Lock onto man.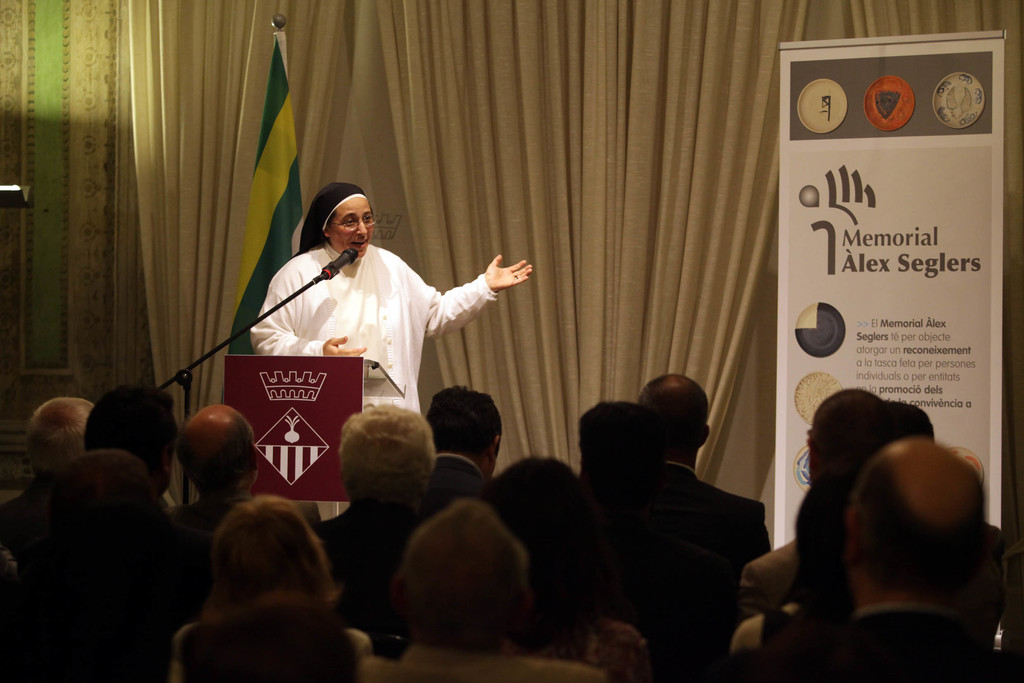
Locked: bbox=(301, 387, 449, 641).
